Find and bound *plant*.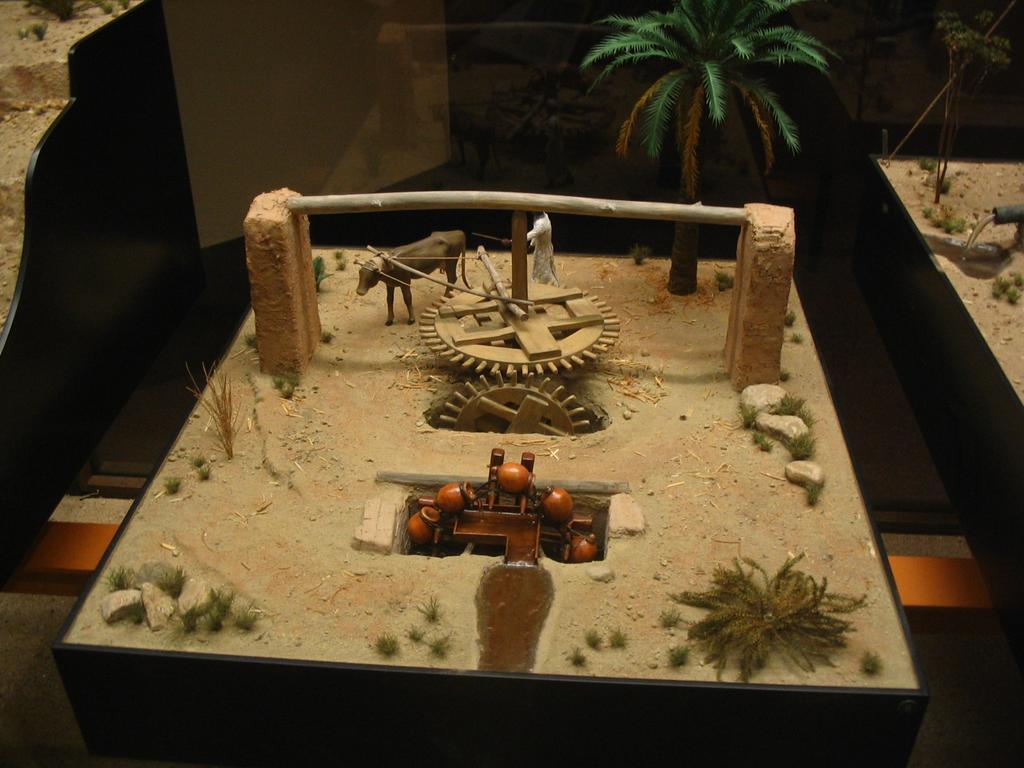
Bound: bbox=(414, 594, 445, 622).
